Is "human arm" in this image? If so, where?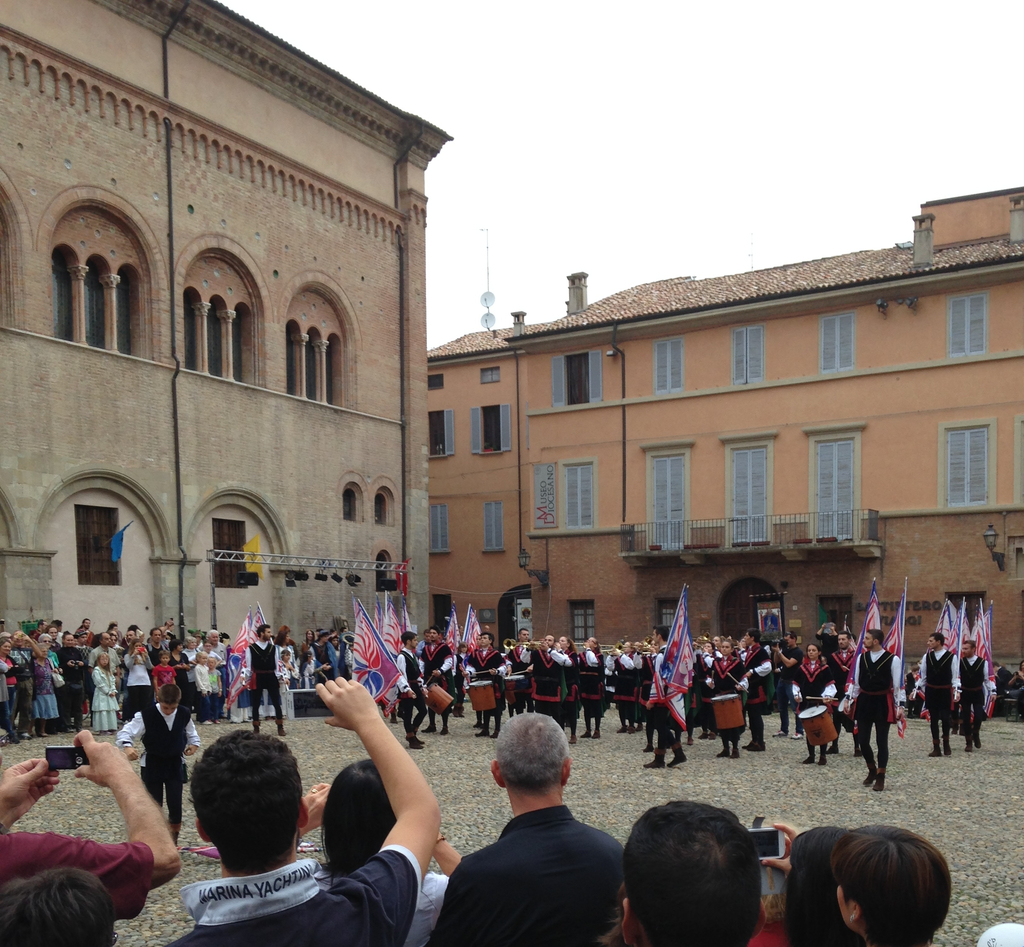
Yes, at [316,662,325,673].
